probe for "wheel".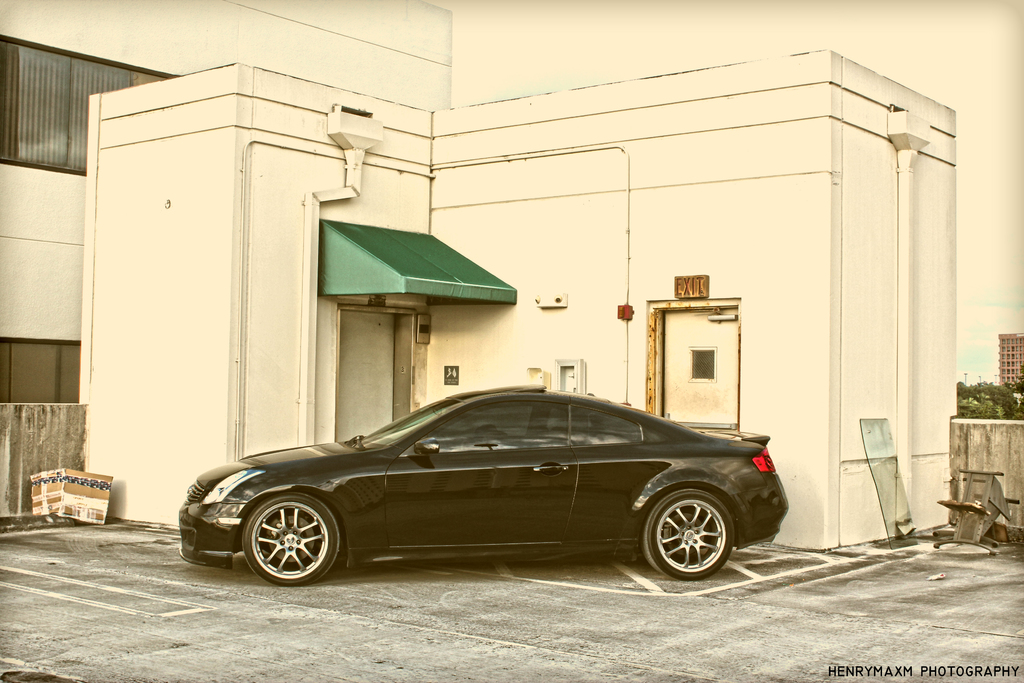
Probe result: 239 501 340 584.
